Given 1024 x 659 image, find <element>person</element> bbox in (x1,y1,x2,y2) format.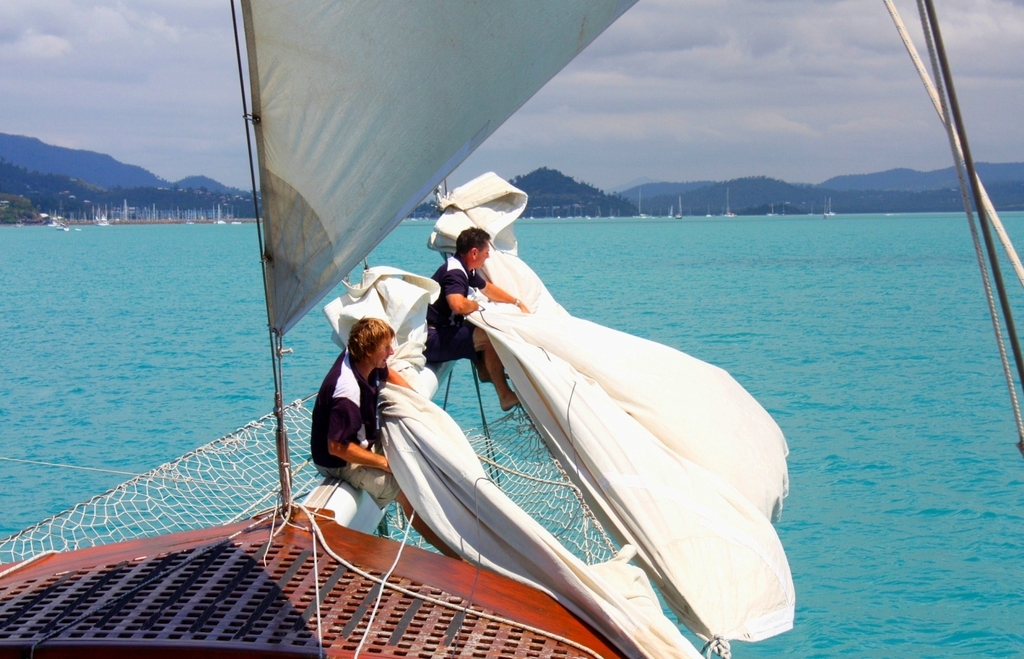
(310,316,467,563).
